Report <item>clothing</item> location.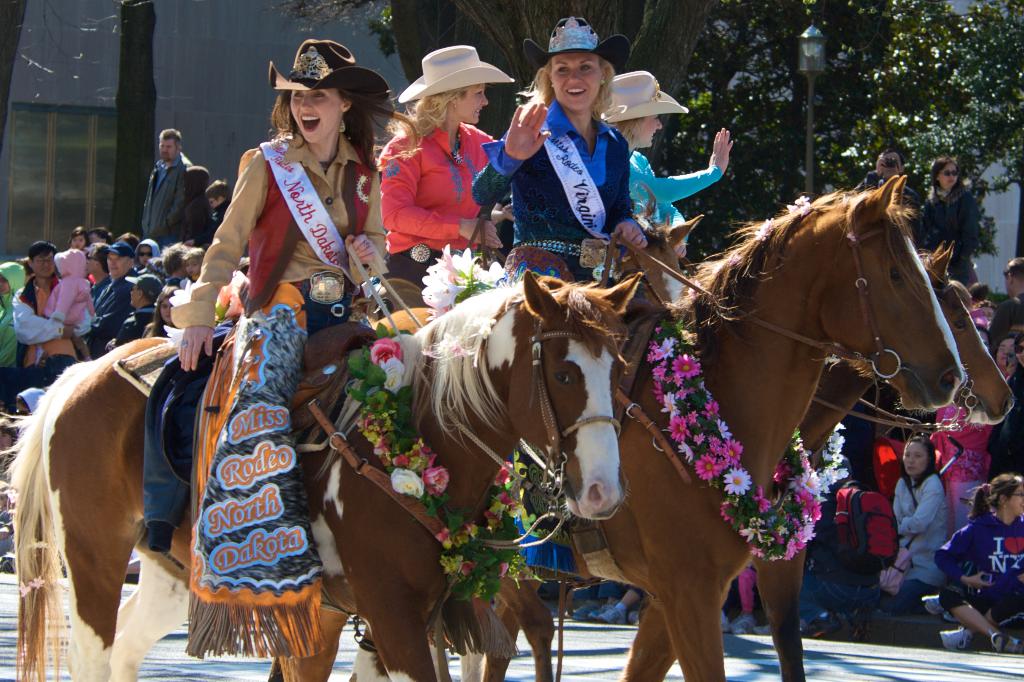
Report: 121:295:163:338.
